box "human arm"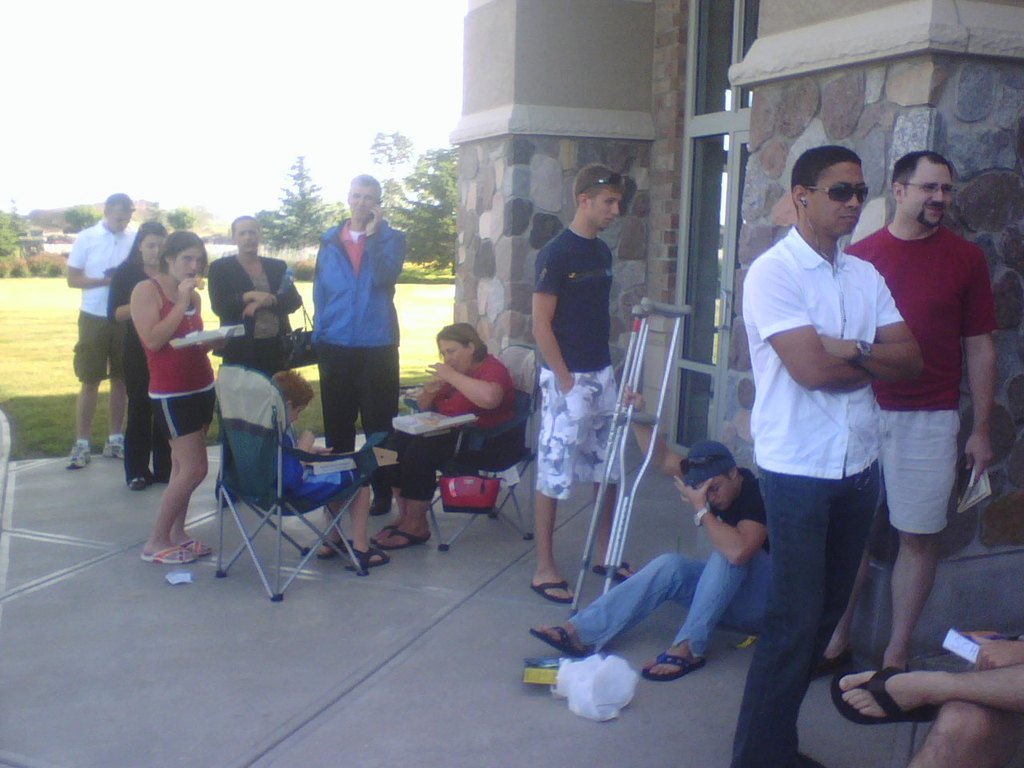
crop(240, 252, 304, 320)
